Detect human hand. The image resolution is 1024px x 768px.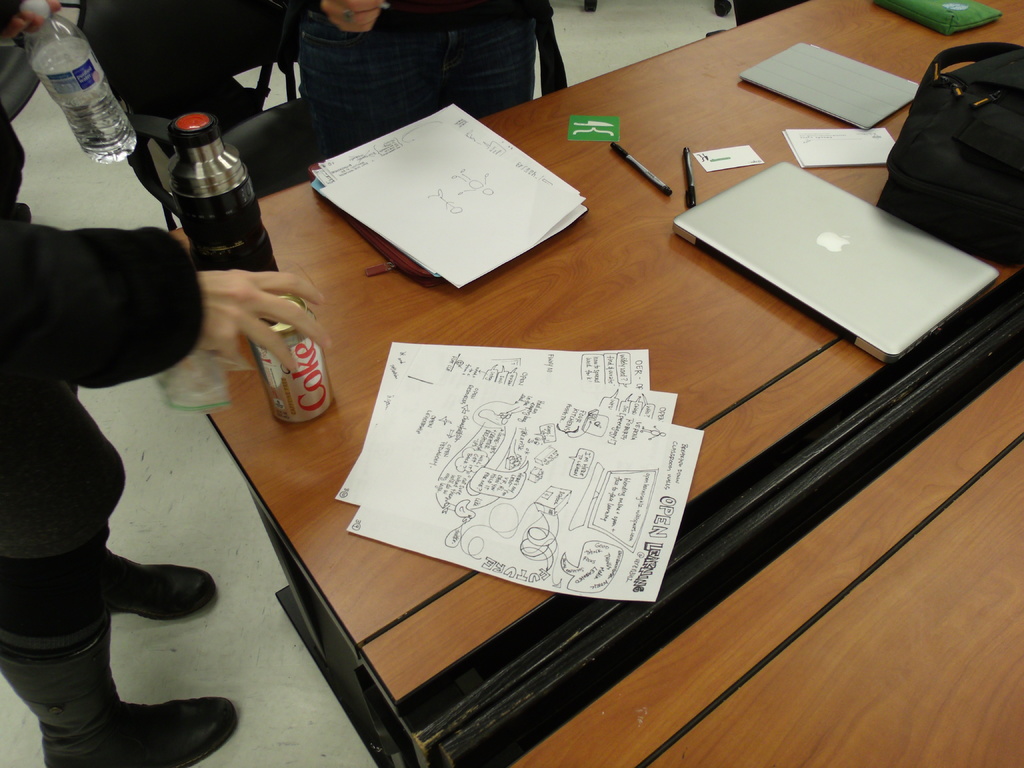
Rect(170, 255, 320, 391).
